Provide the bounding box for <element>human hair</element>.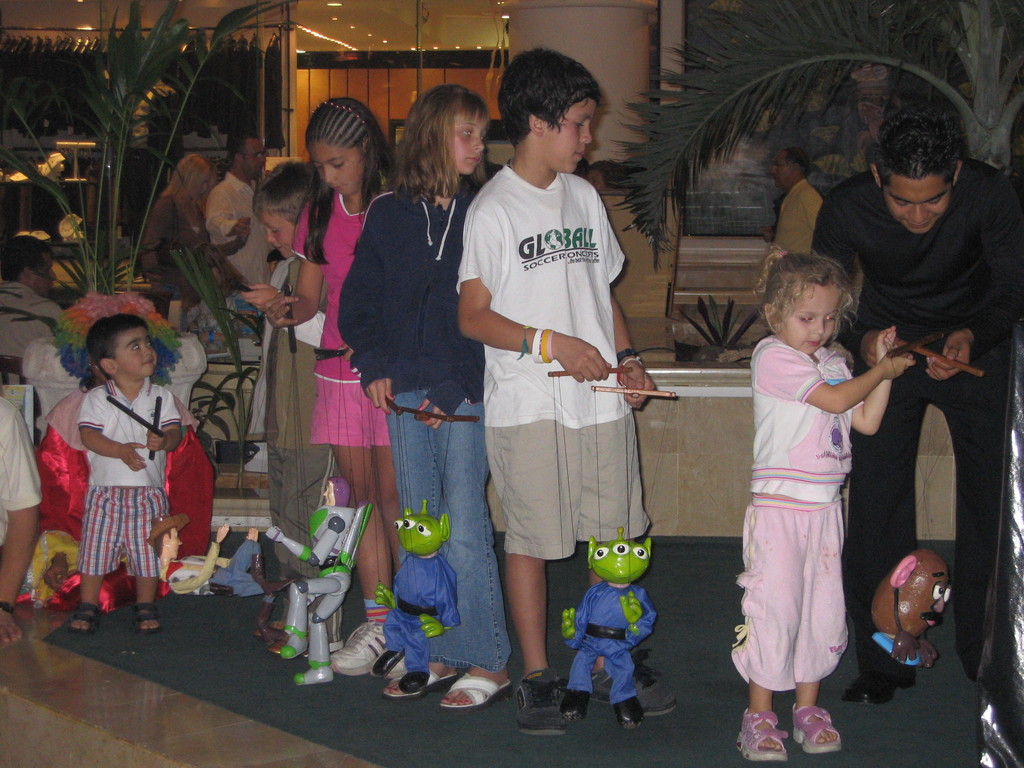
[157, 154, 220, 208].
